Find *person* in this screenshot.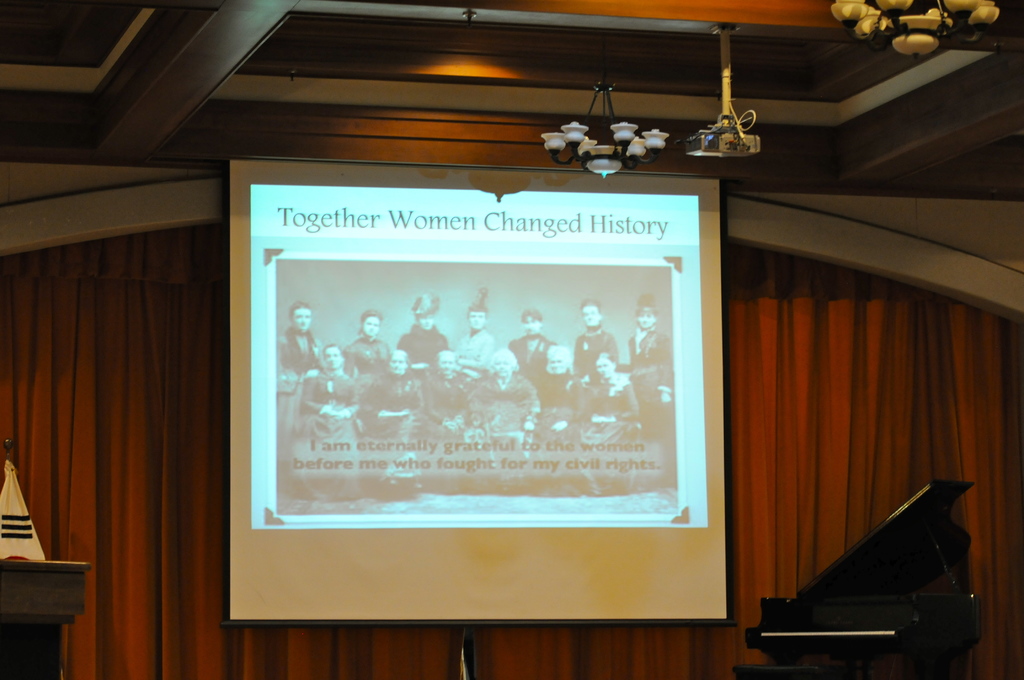
The bounding box for *person* is l=540, t=343, r=580, b=434.
